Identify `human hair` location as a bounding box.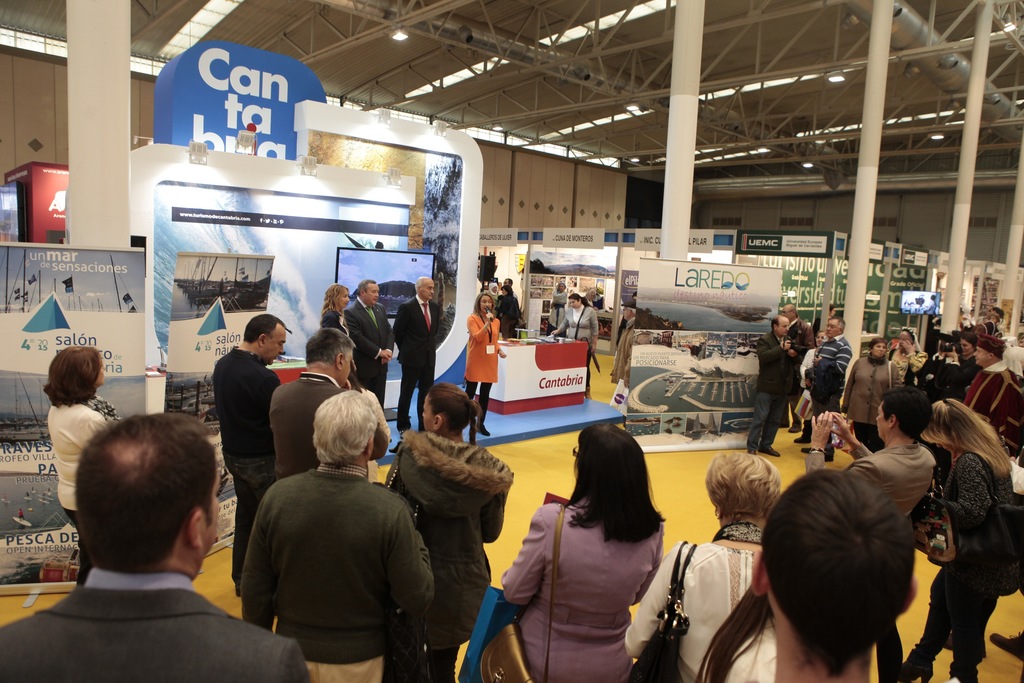
BBox(989, 312, 1001, 322).
